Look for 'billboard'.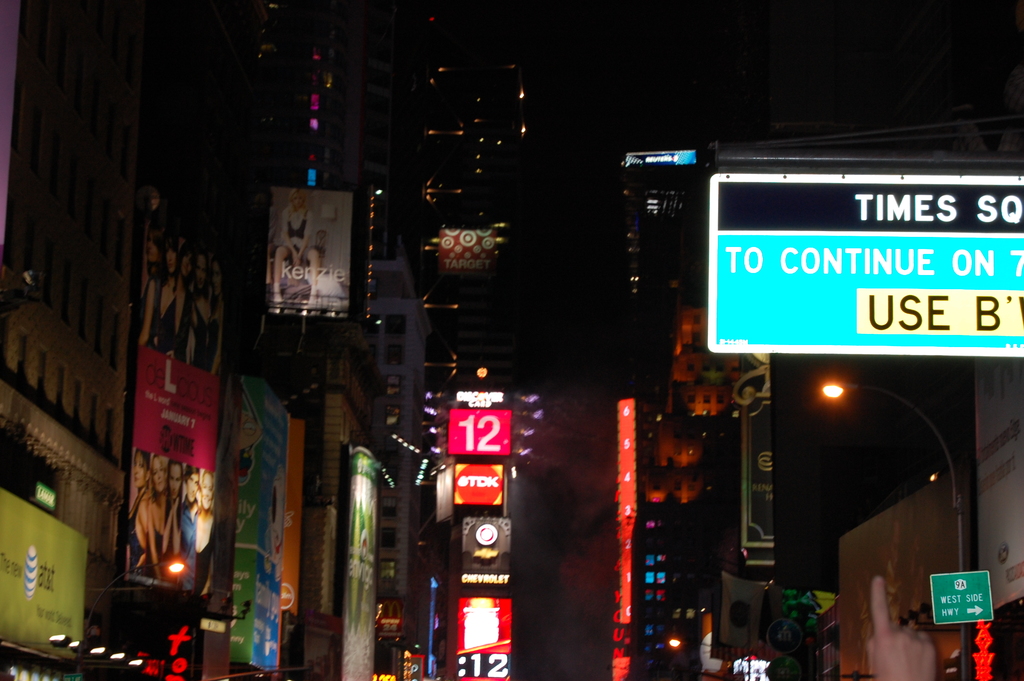
Found: bbox(135, 341, 212, 584).
